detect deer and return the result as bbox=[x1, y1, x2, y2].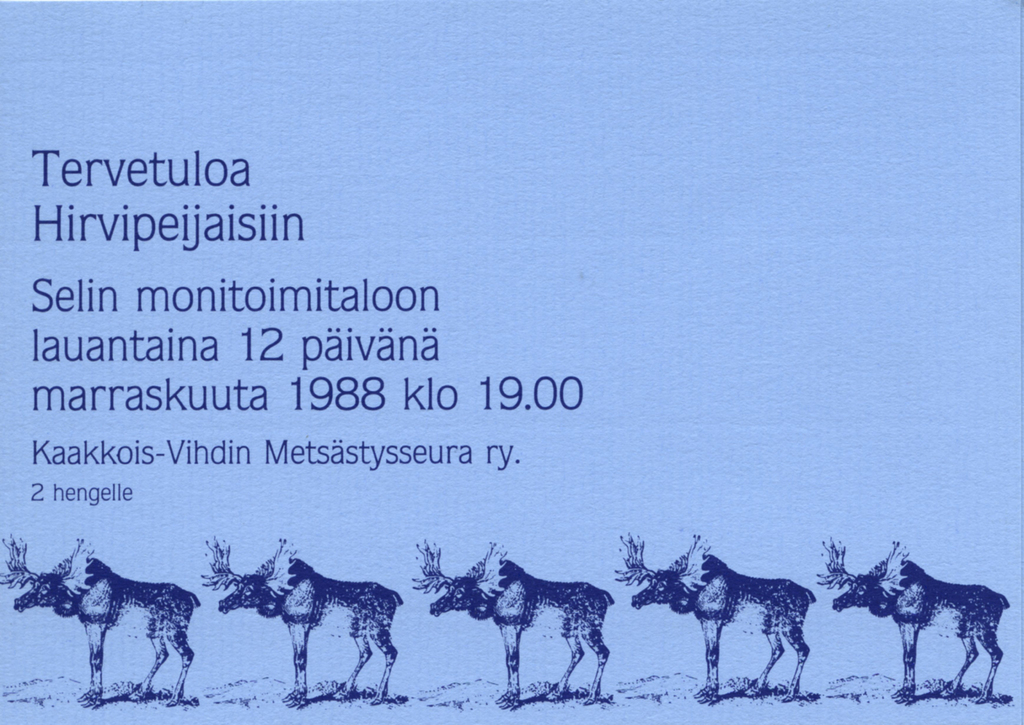
bbox=[0, 532, 199, 705].
